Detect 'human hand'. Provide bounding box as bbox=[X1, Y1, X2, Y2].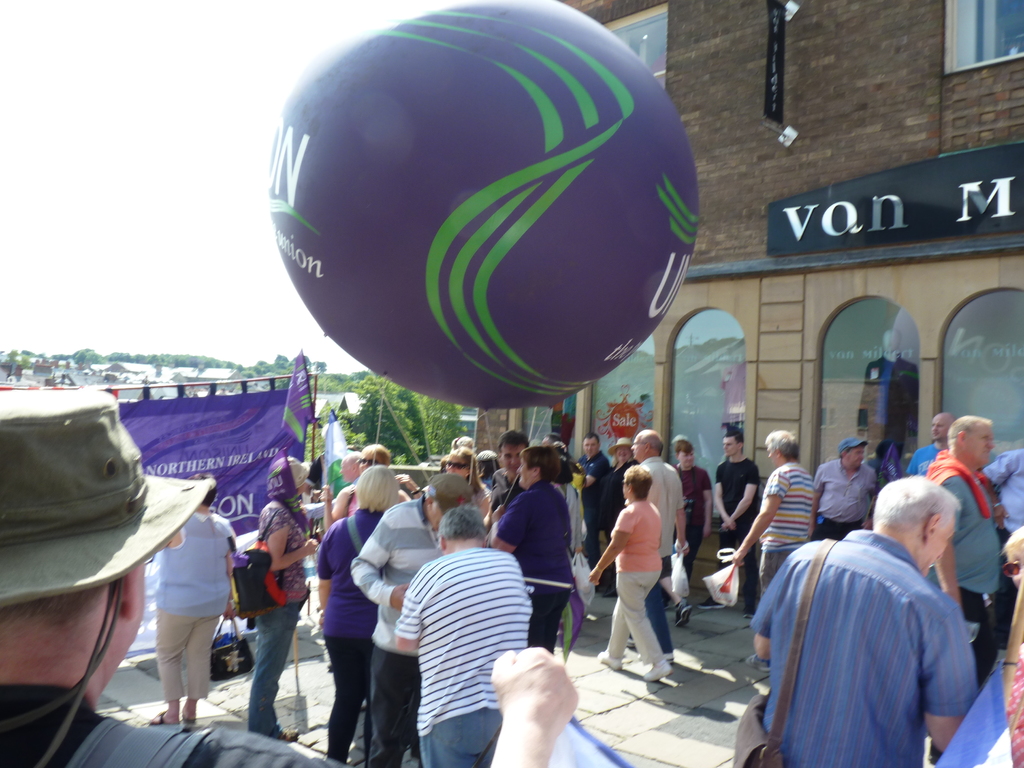
bbox=[674, 539, 691, 556].
